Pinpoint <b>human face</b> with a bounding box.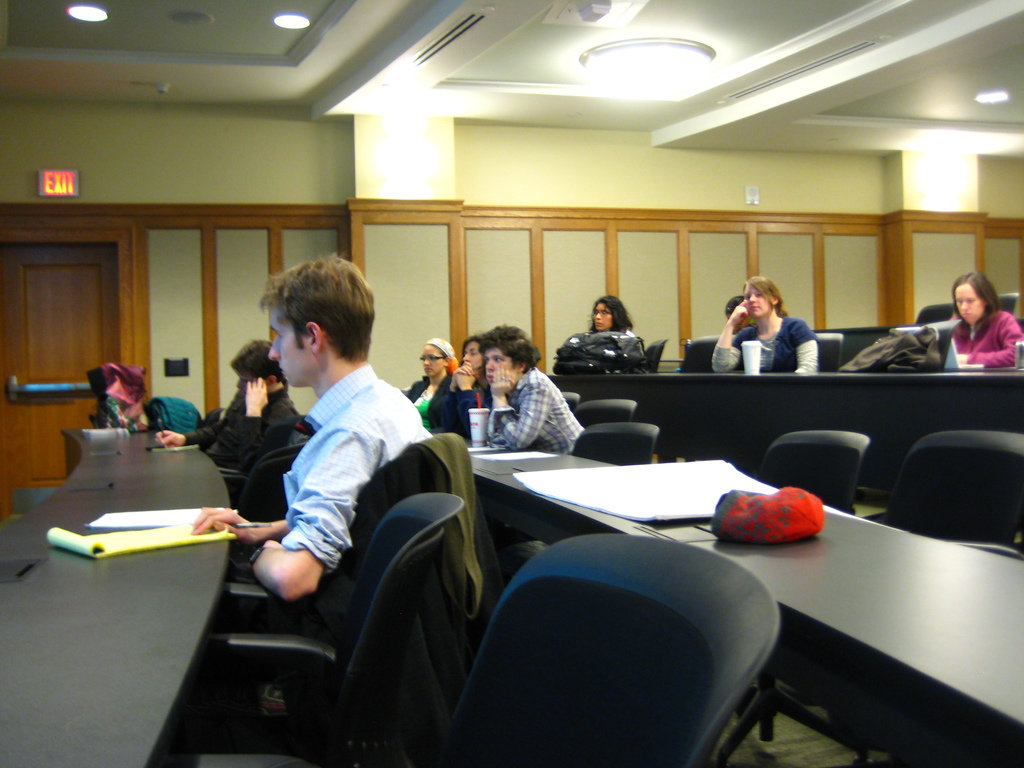
select_region(485, 346, 515, 383).
